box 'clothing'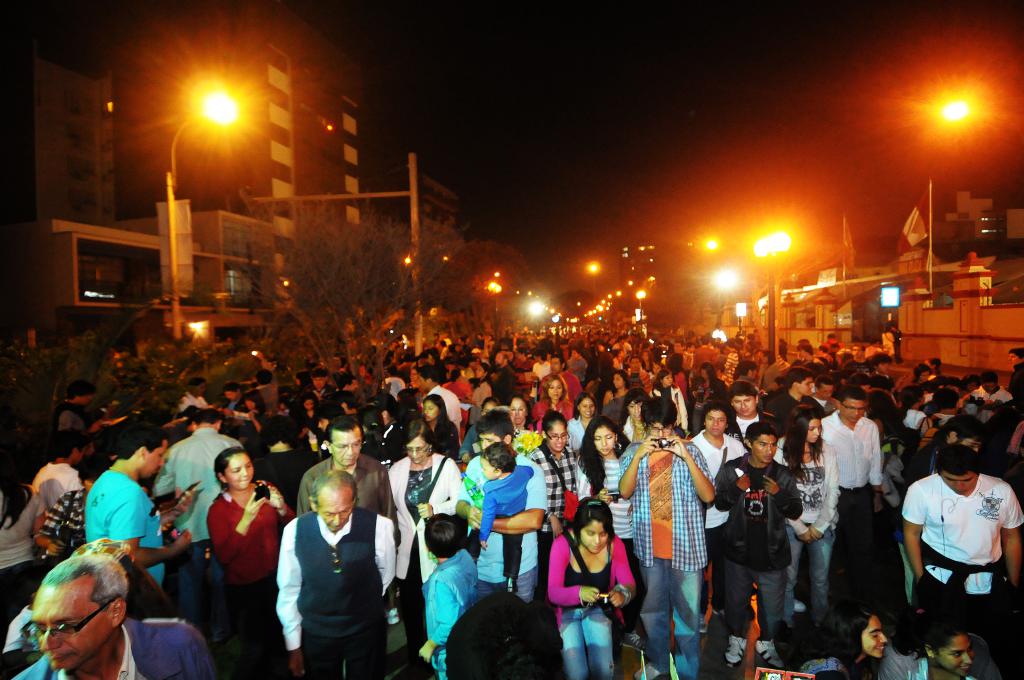
select_region(723, 408, 779, 450)
